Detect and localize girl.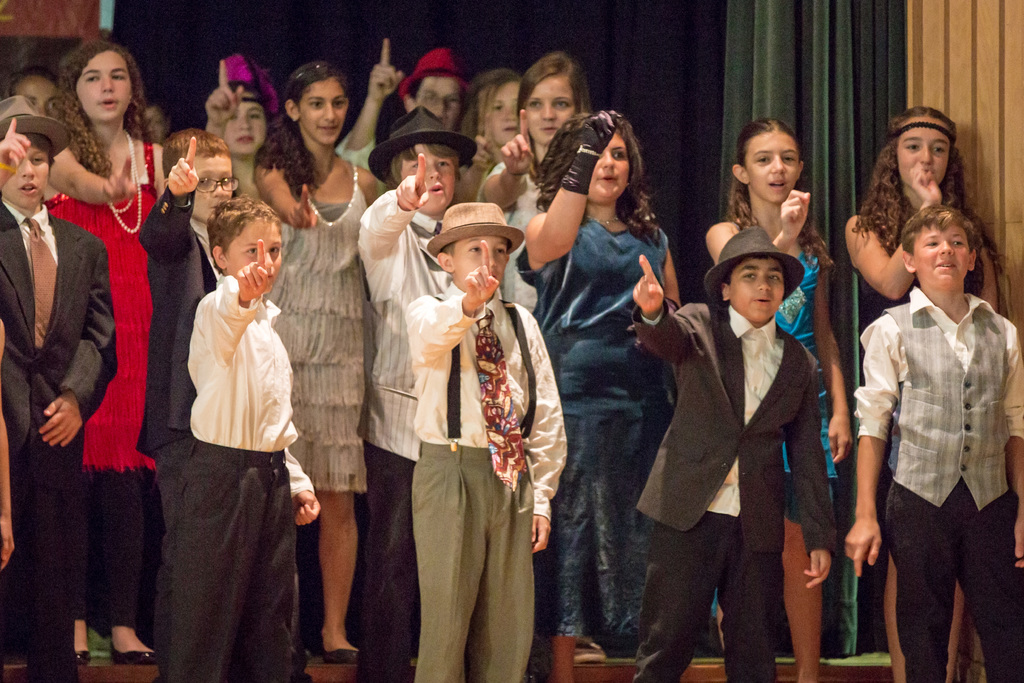
Localized at (452, 62, 529, 204).
